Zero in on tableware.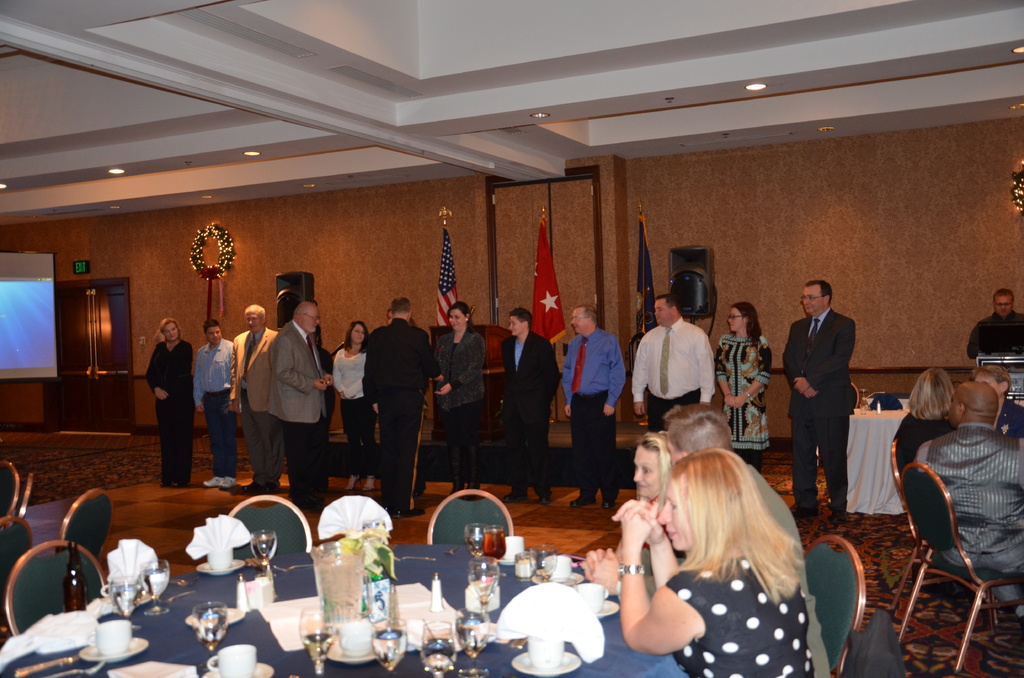
Zeroed in: locate(504, 531, 522, 561).
